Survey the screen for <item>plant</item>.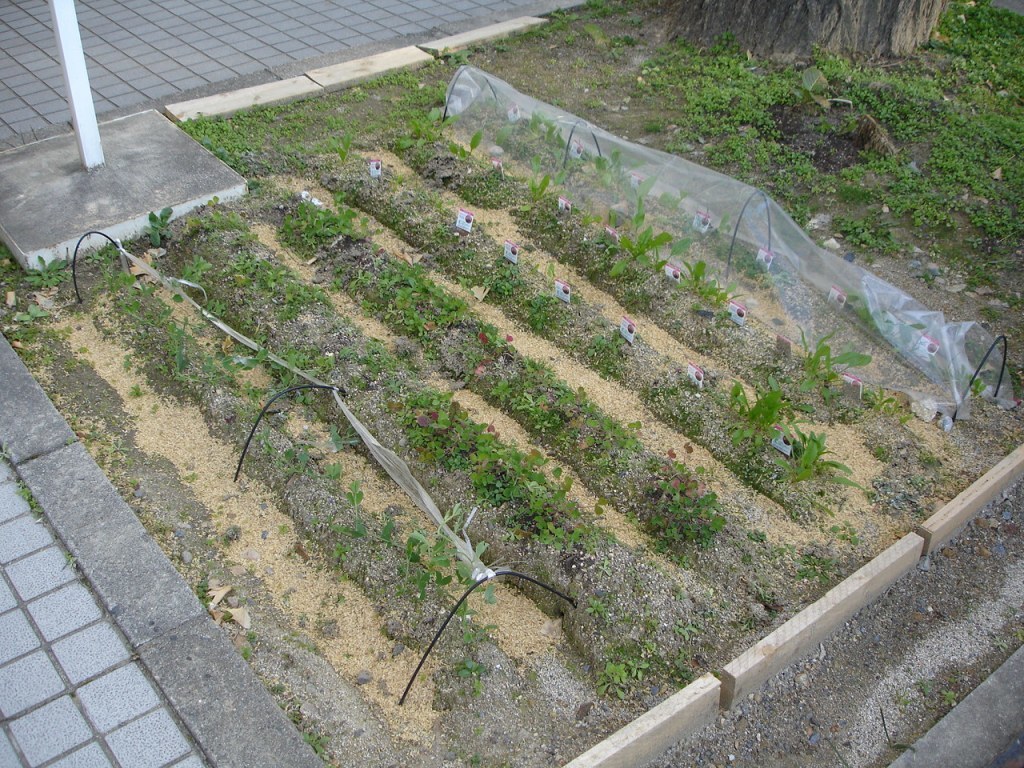
Survey found: (913, 681, 955, 704).
